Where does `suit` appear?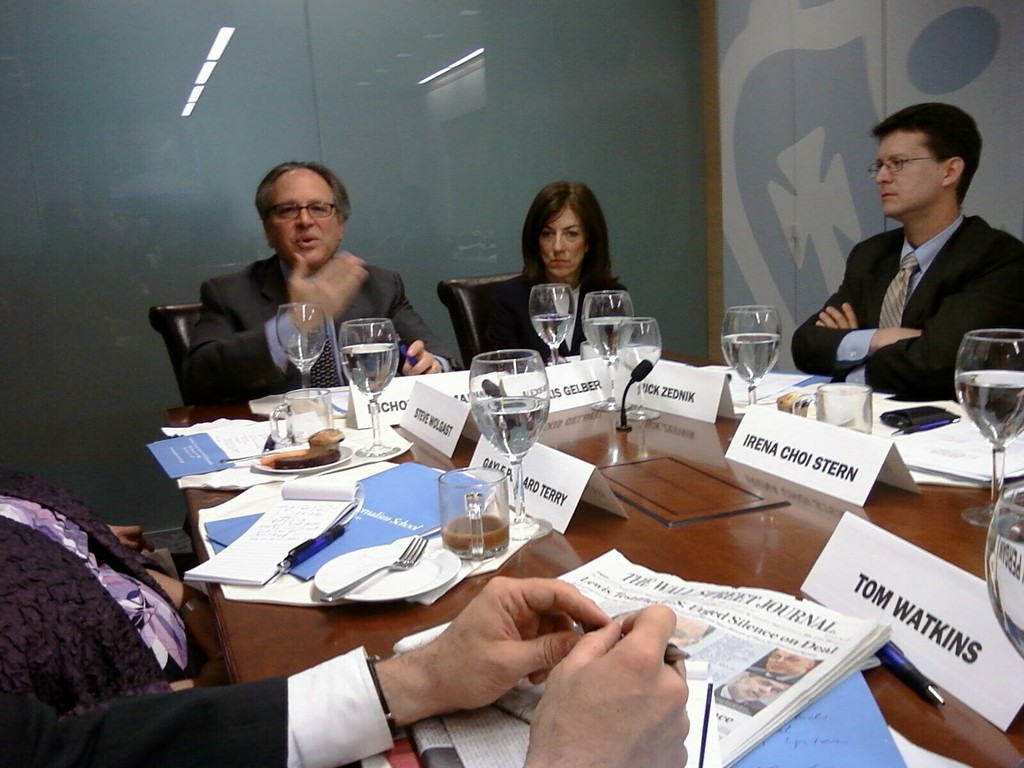
Appears at 789/180/1020/383.
